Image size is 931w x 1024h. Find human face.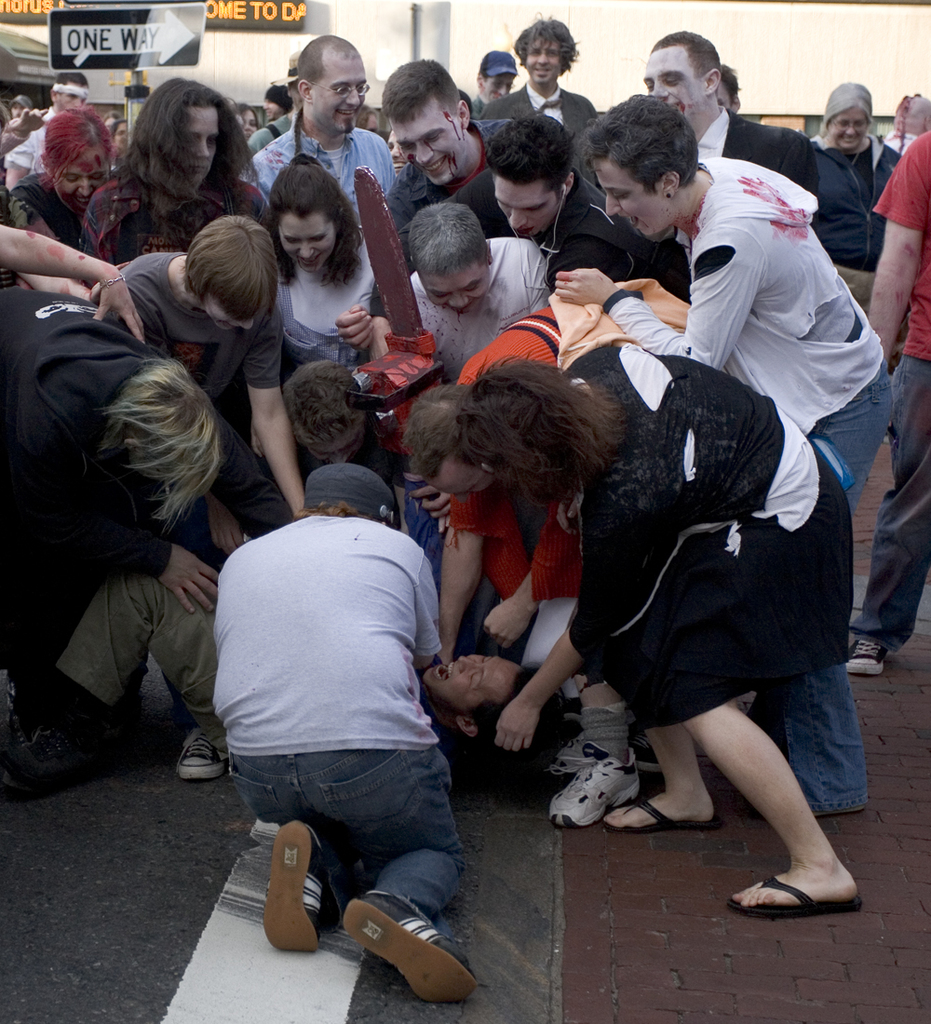
bbox=[175, 103, 214, 183].
